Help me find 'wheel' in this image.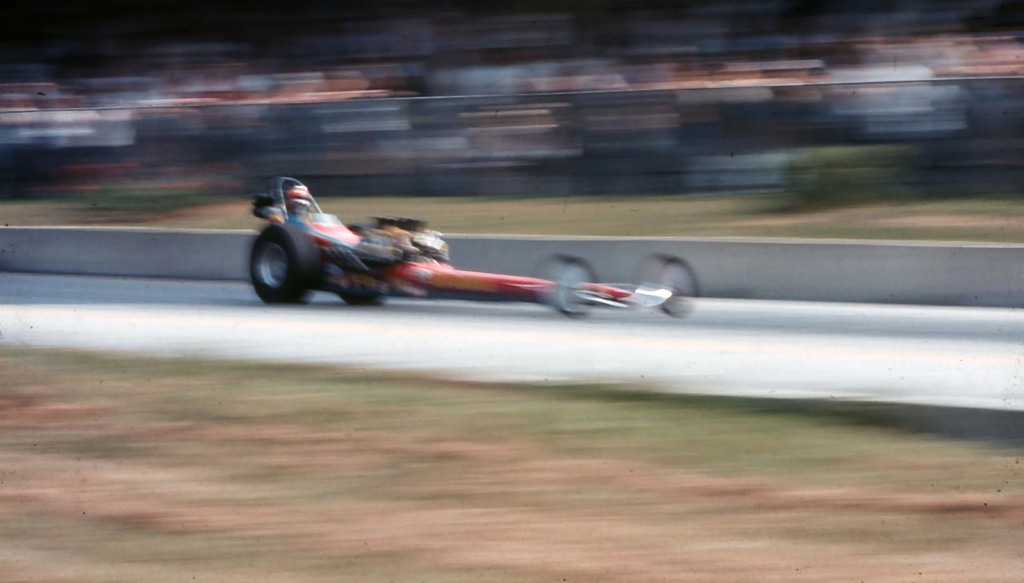
Found it: region(649, 252, 699, 312).
